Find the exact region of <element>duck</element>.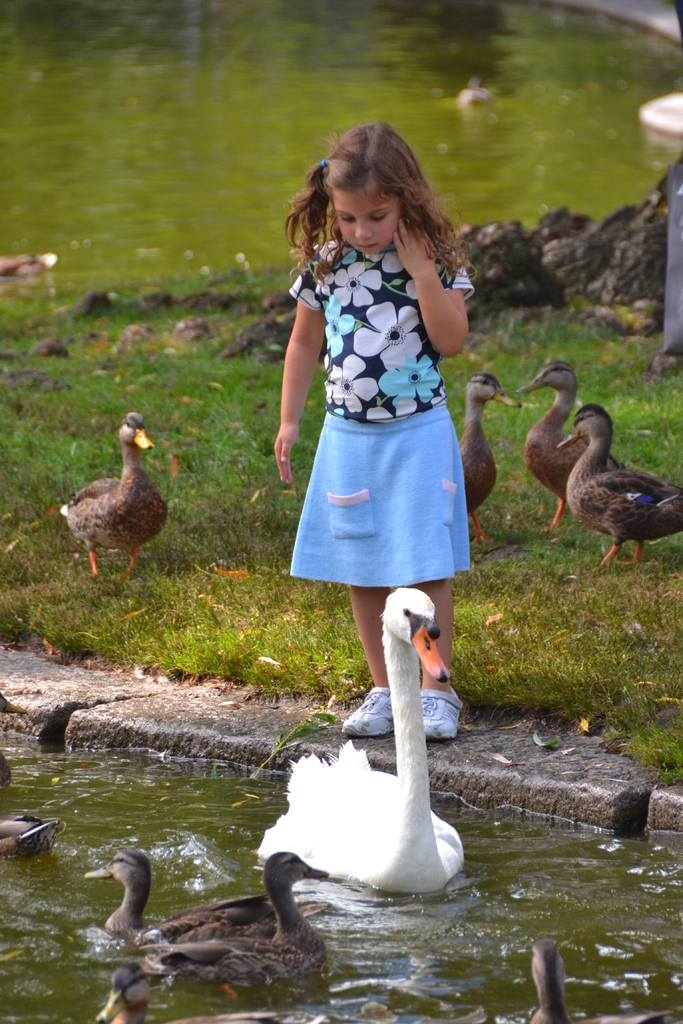
Exact region: box=[520, 364, 646, 531].
